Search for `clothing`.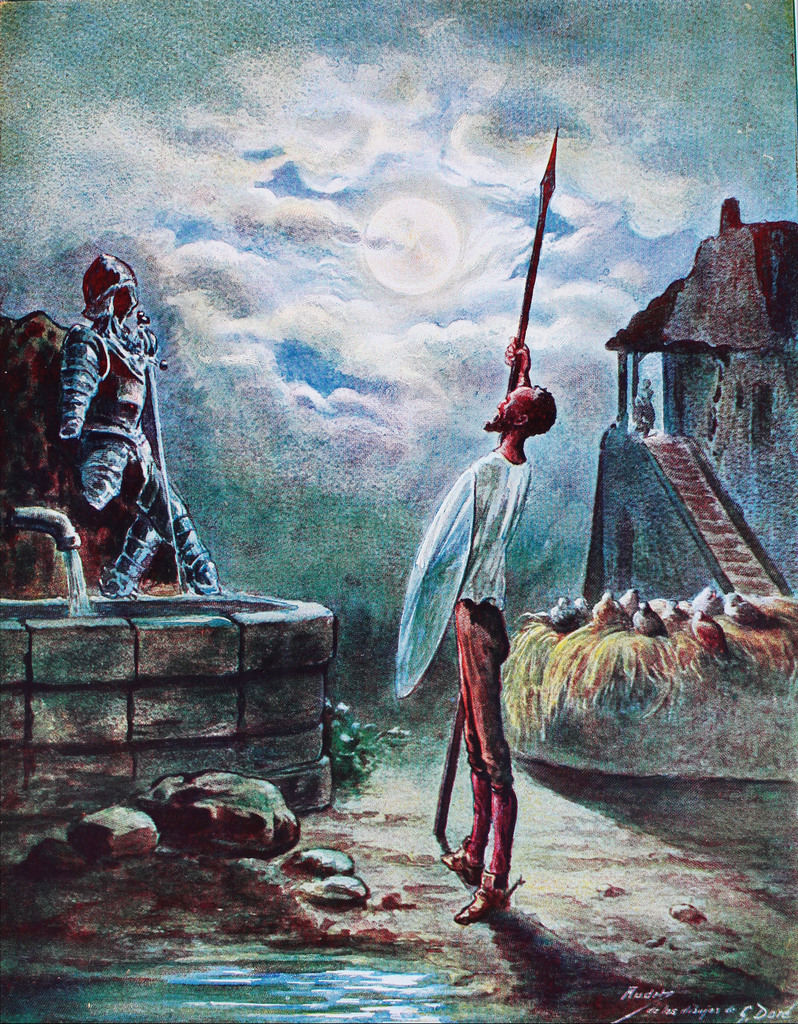
Found at {"x1": 400, "y1": 454, "x2": 534, "y2": 696}.
